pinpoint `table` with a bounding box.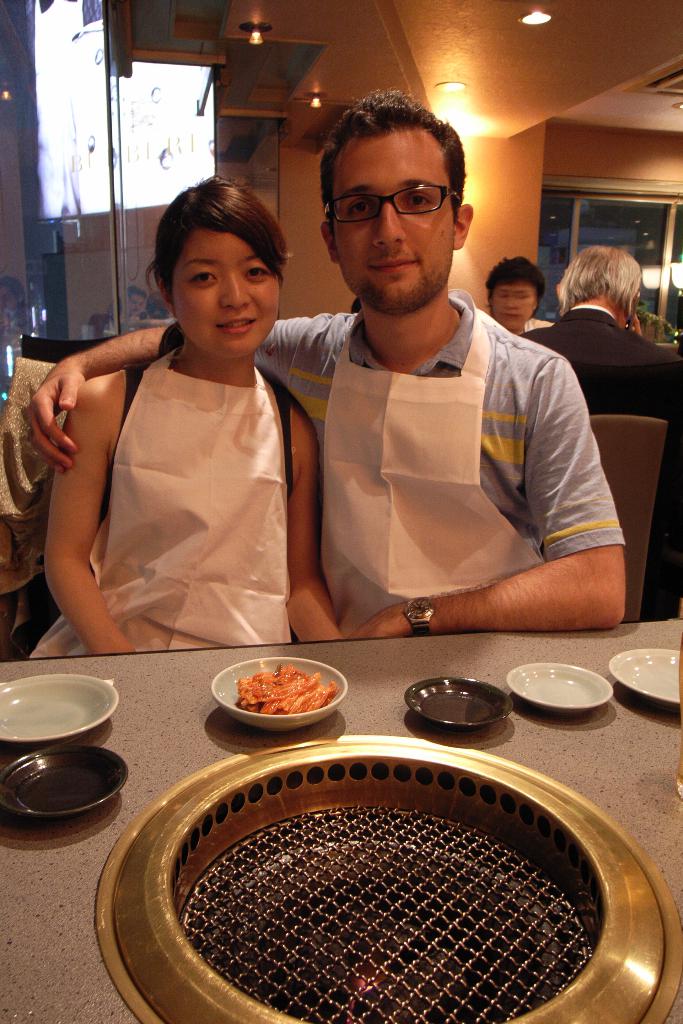
<box>12,572,682,1023</box>.
